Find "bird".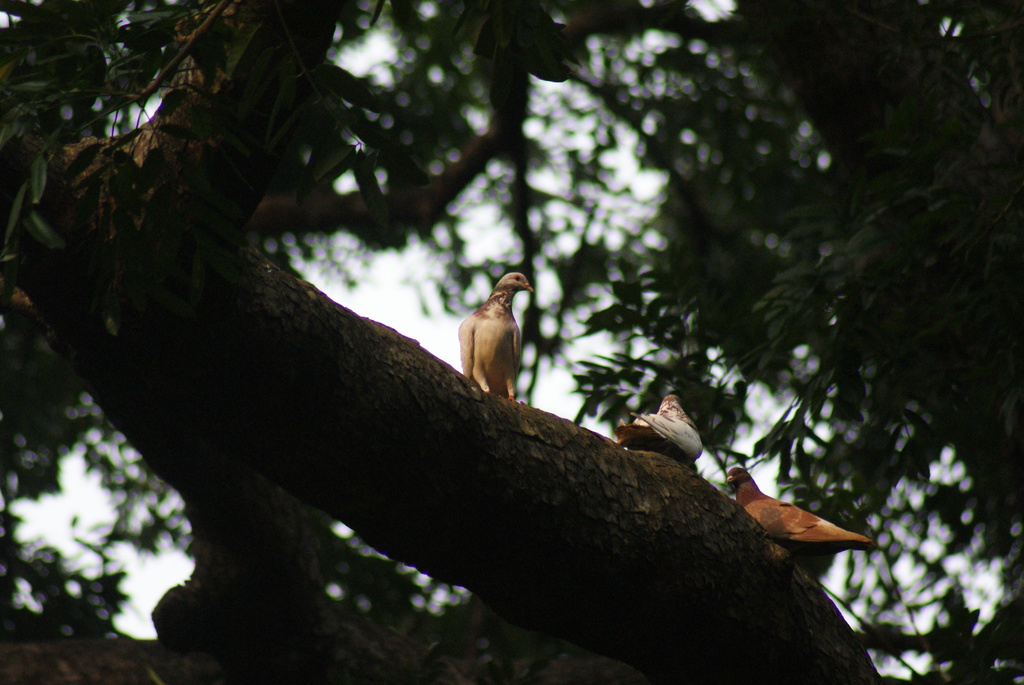
BBox(444, 279, 532, 412).
